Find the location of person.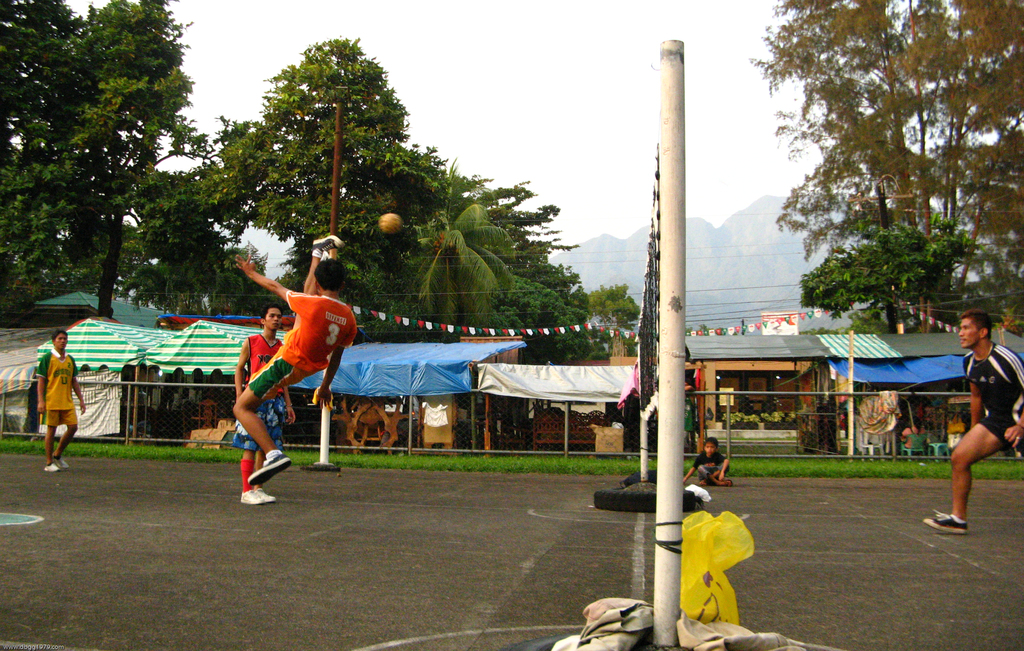
Location: [x1=35, y1=330, x2=85, y2=471].
